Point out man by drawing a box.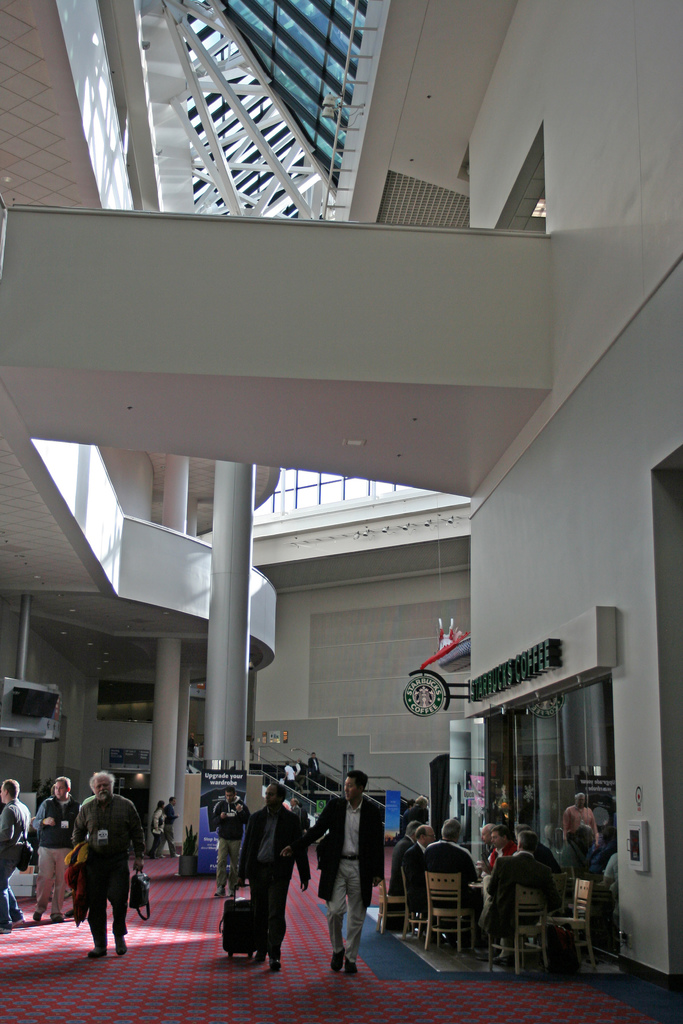
417,814,481,915.
